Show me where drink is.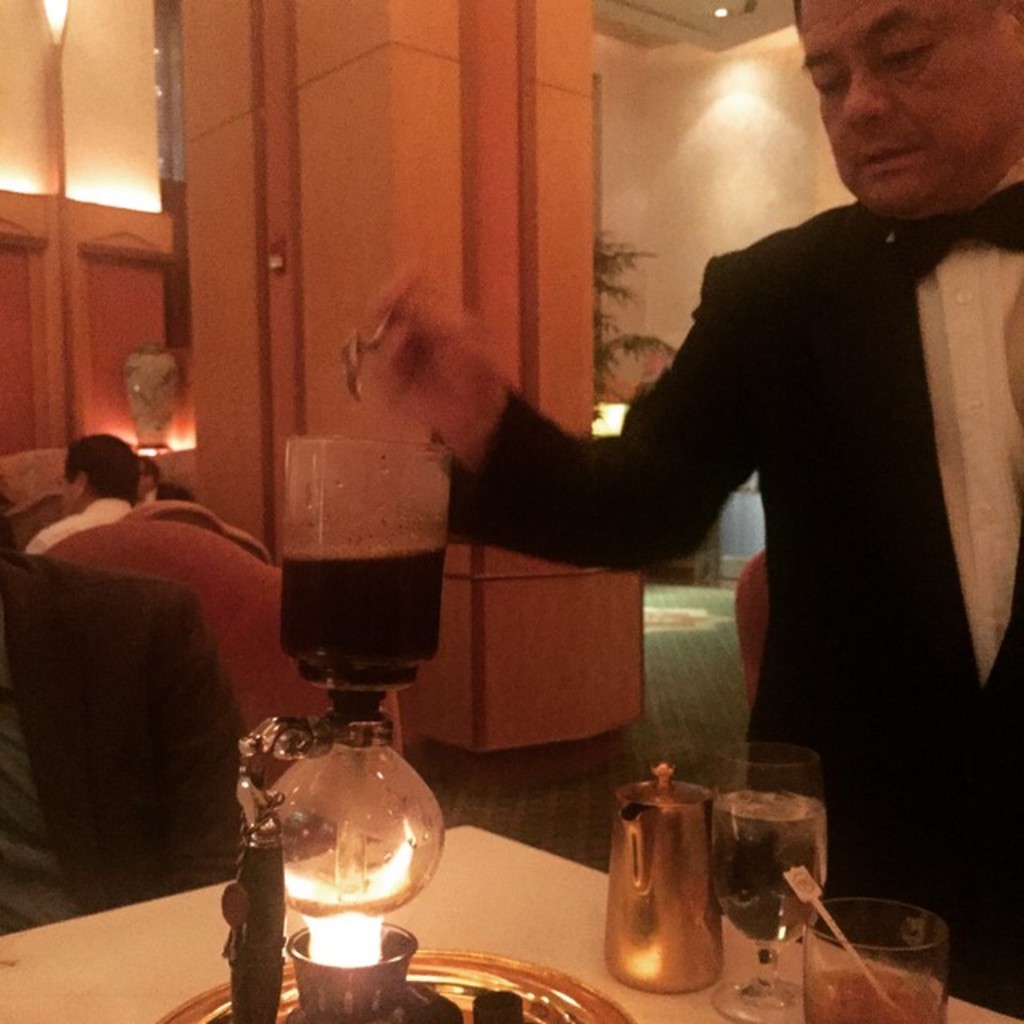
drink is at Rect(707, 789, 830, 944).
